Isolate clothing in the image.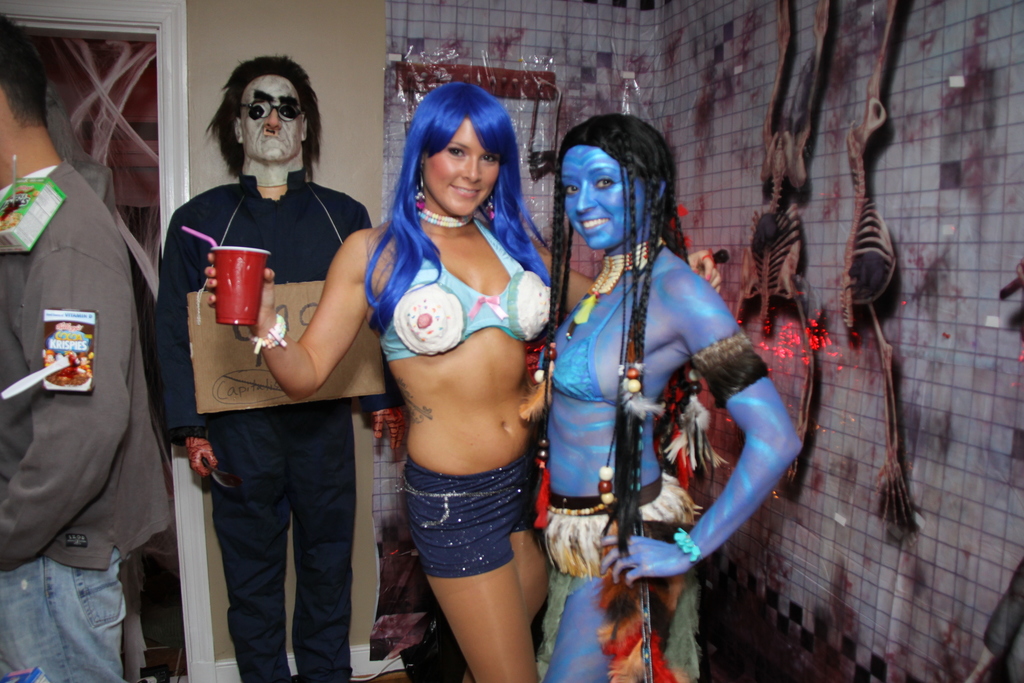
Isolated region: bbox(154, 177, 373, 682).
